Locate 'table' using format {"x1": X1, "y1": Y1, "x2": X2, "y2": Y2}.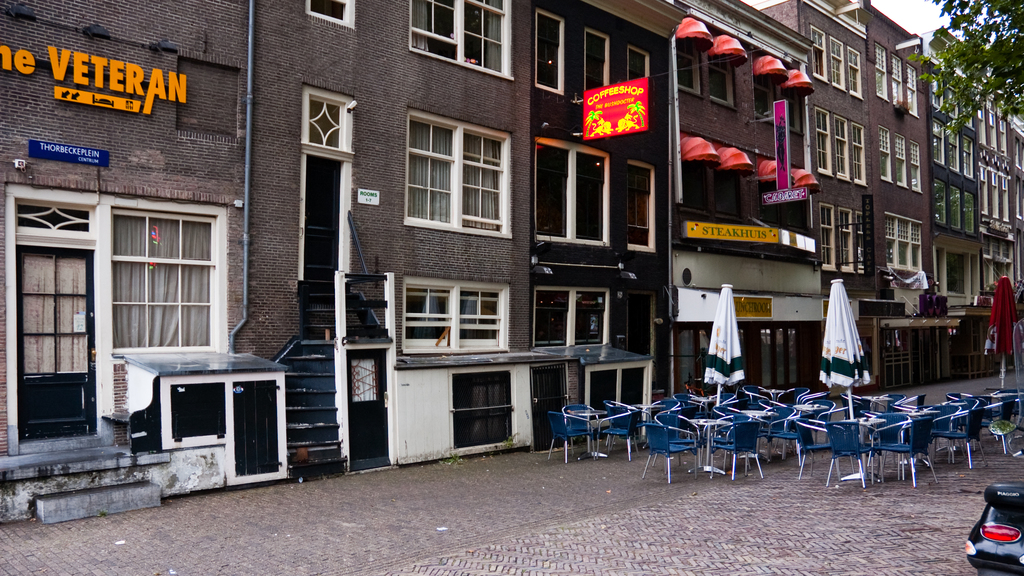
{"x1": 794, "y1": 404, "x2": 829, "y2": 411}.
